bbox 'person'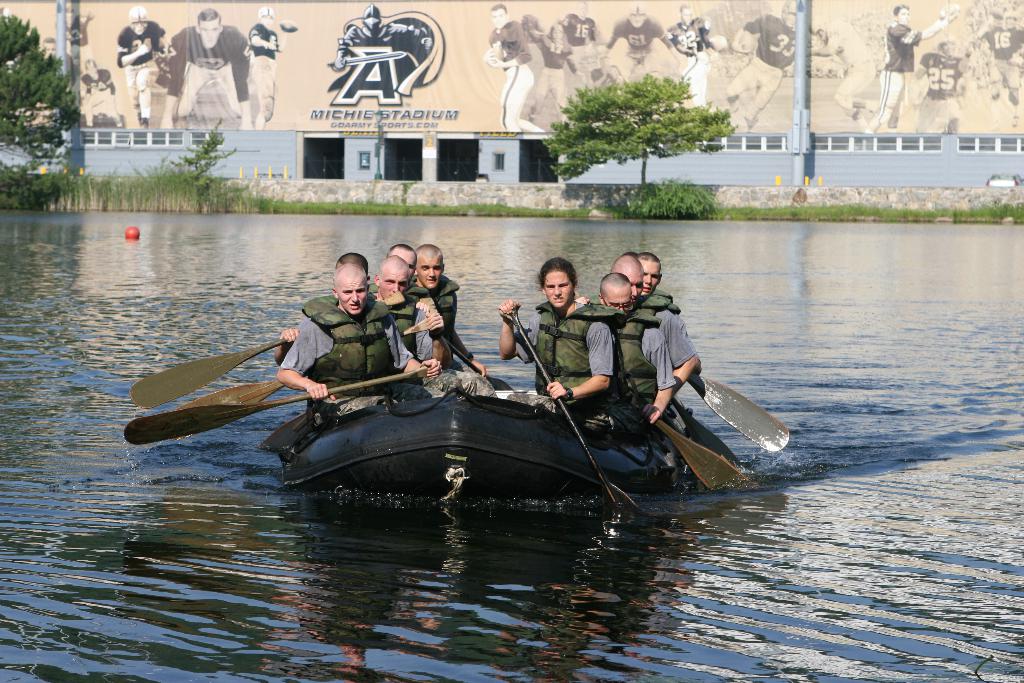
locate(74, 58, 116, 128)
